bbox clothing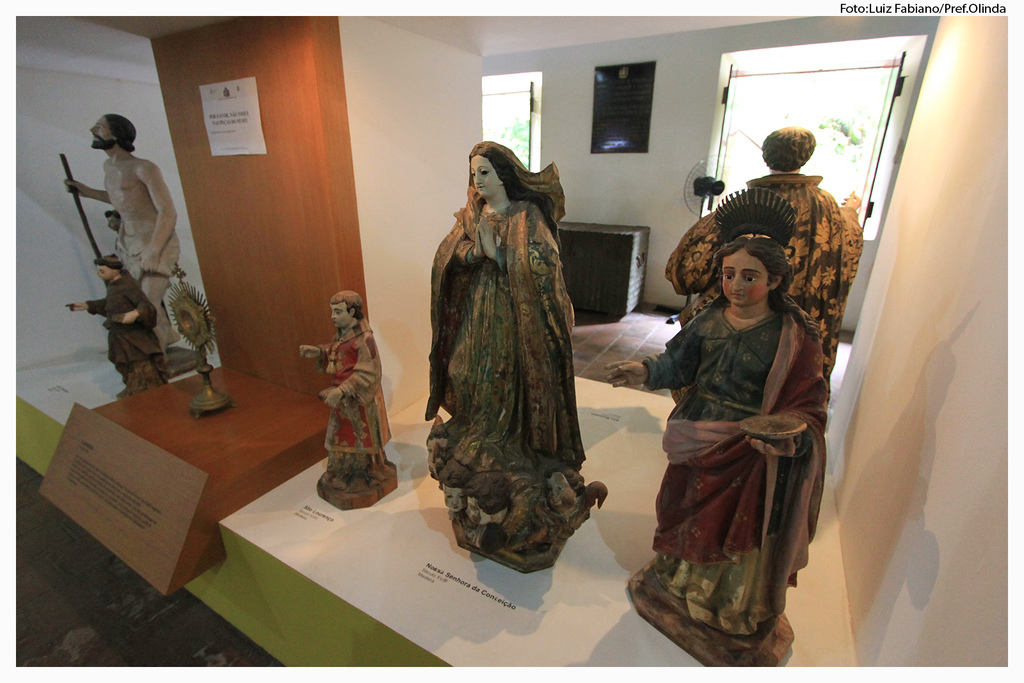
x1=326 y1=322 x2=397 y2=470
